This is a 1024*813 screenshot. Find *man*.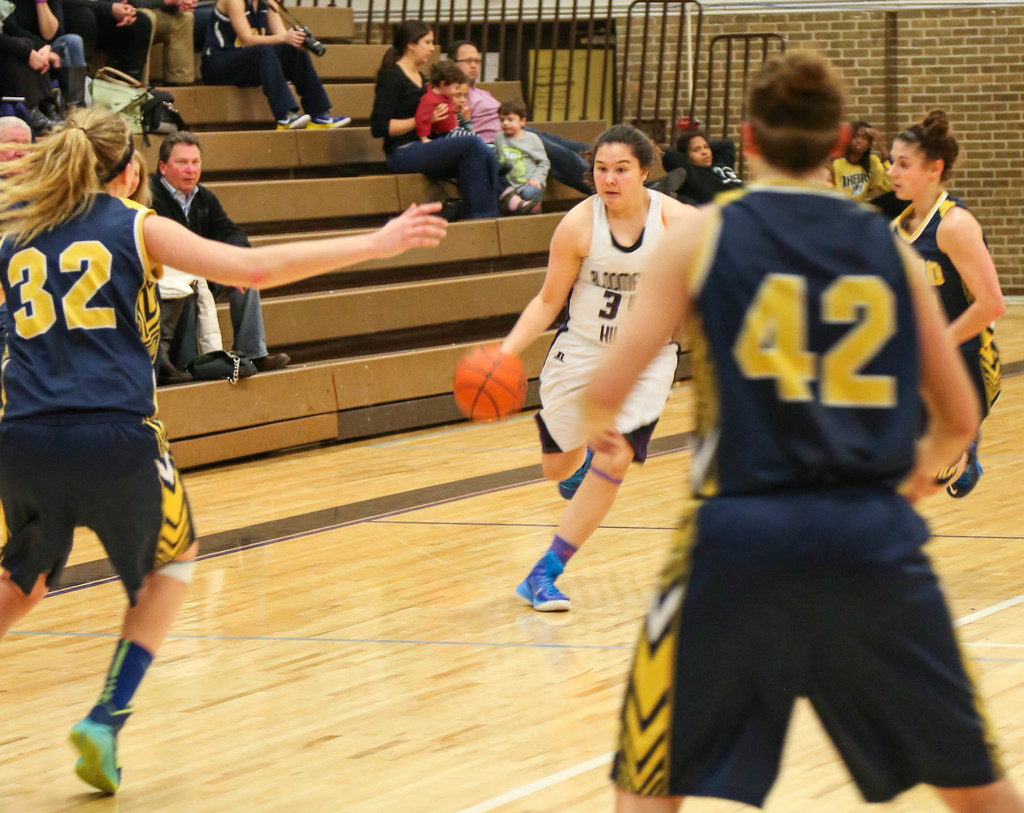
Bounding box: {"left": 443, "top": 35, "right": 600, "bottom": 199}.
